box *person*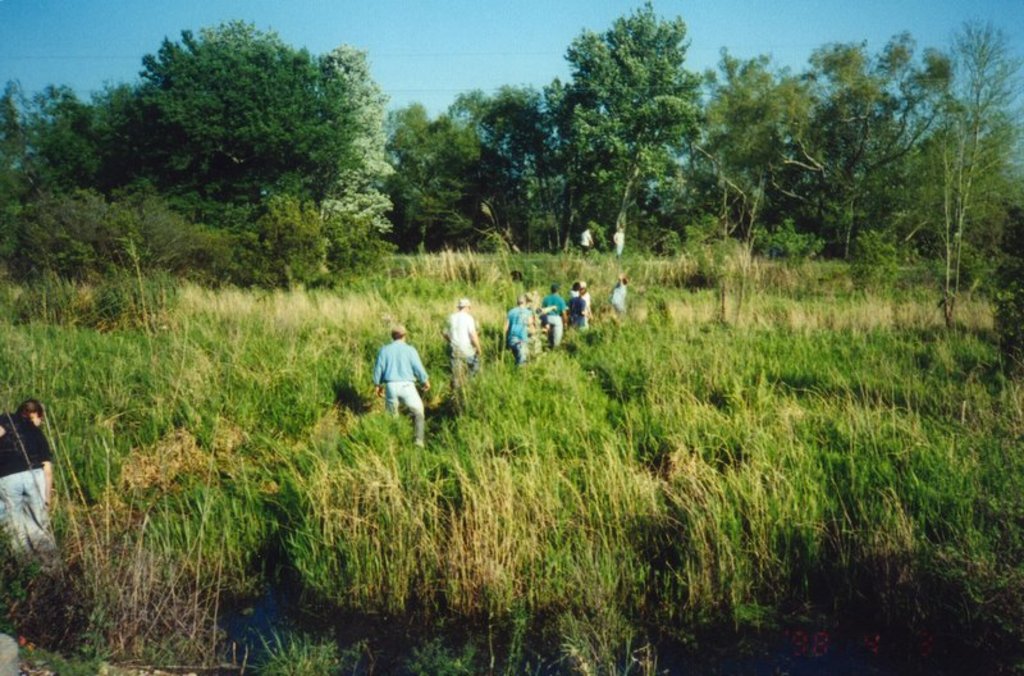
[left=613, top=225, right=621, bottom=256]
